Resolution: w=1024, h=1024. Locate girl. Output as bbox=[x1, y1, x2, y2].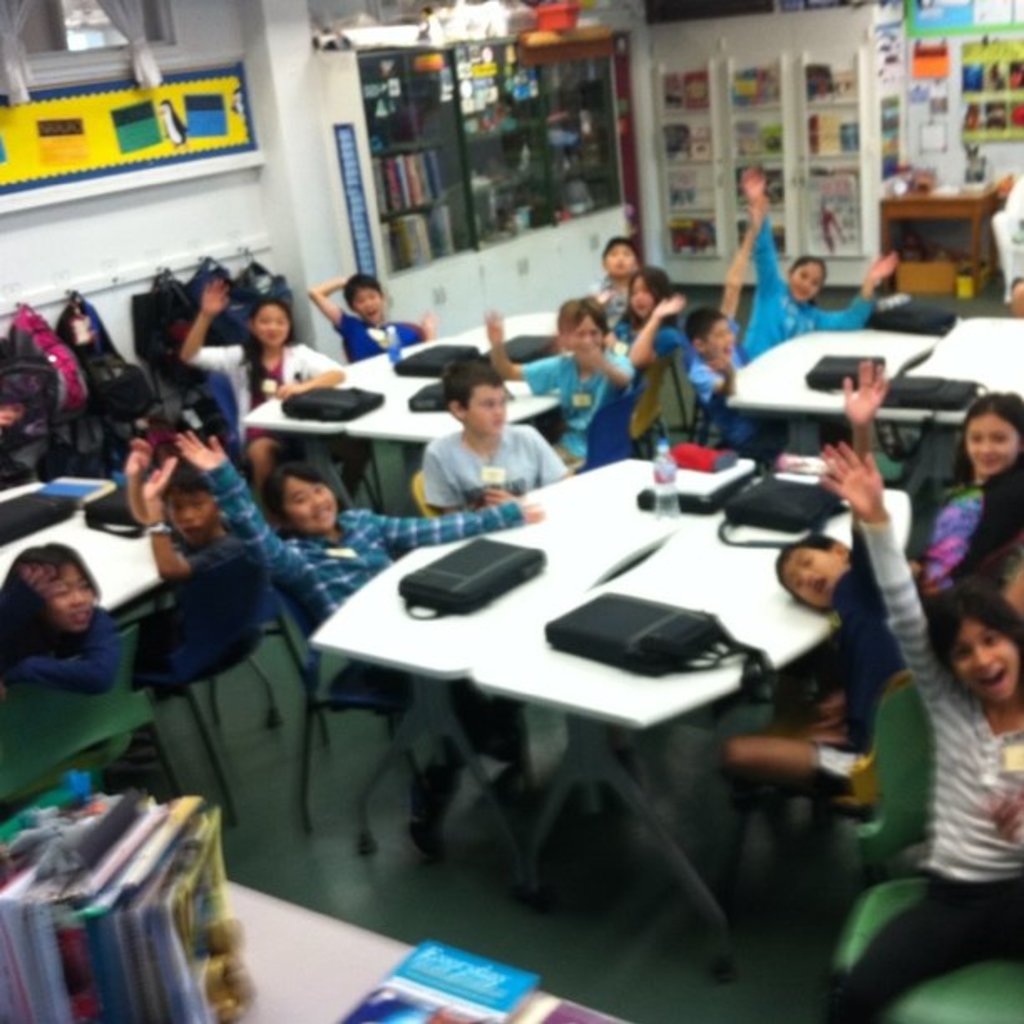
bbox=[179, 268, 348, 525].
